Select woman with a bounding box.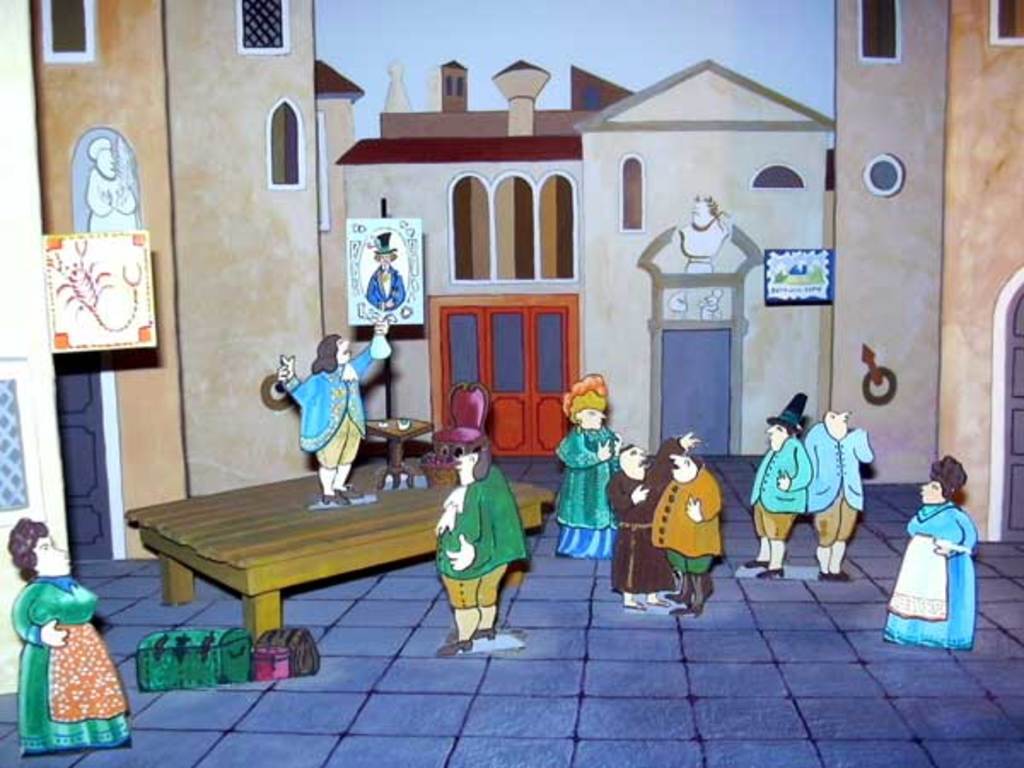
[15, 517, 133, 754].
